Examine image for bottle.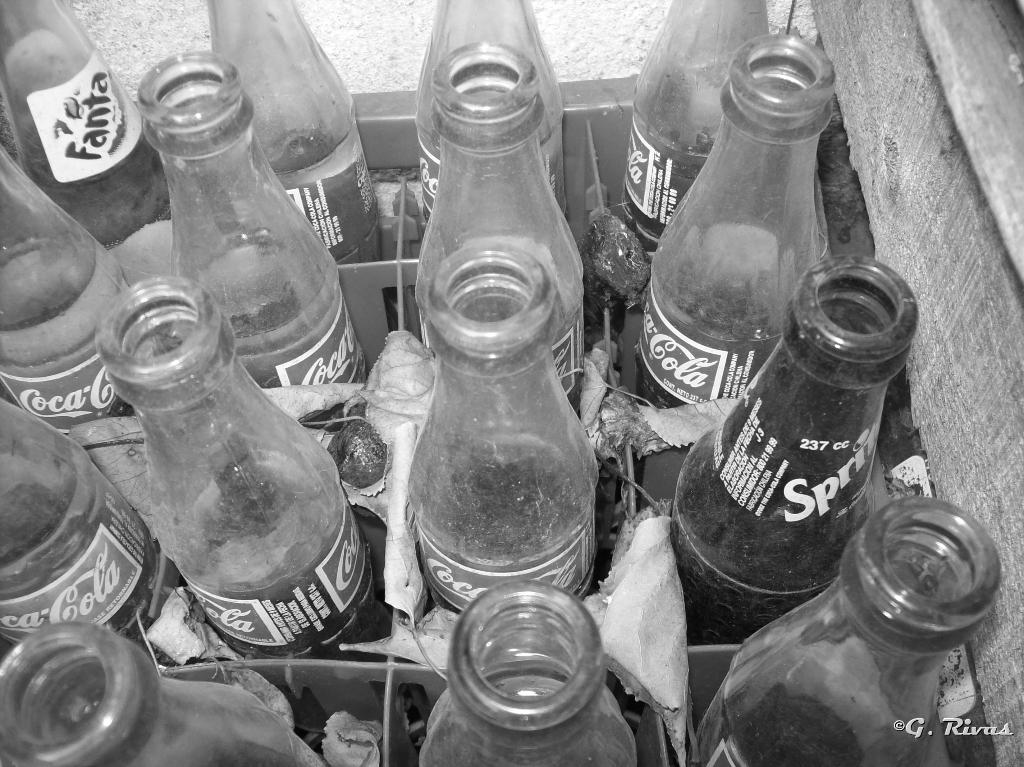
Examination result: [left=0, top=136, right=143, bottom=443].
